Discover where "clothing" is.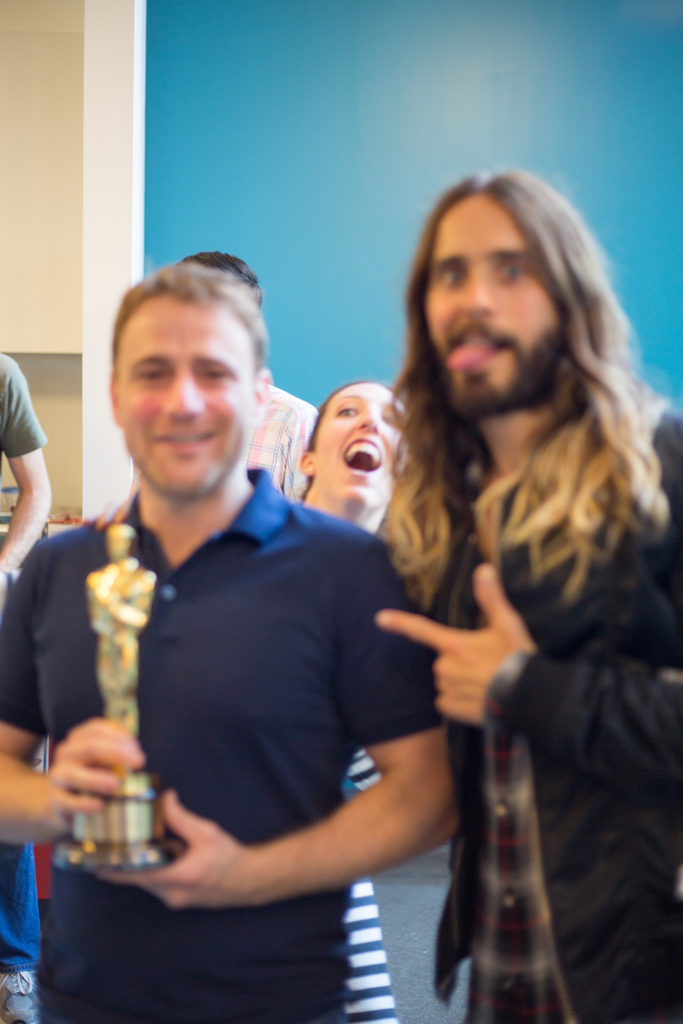
Discovered at detection(44, 436, 451, 952).
